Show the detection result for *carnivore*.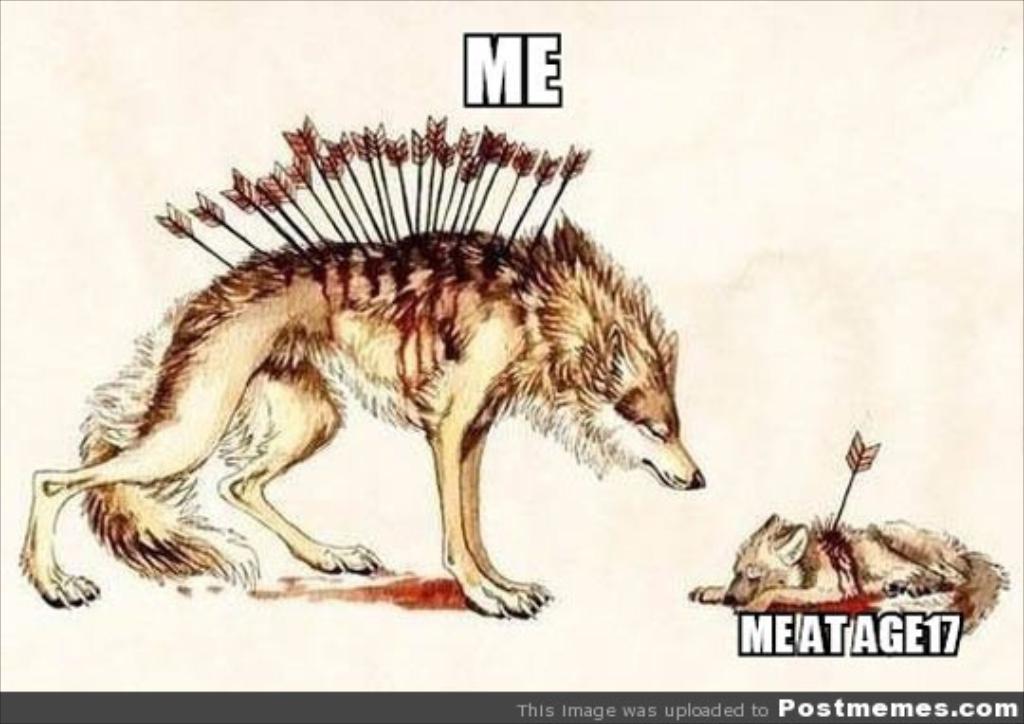
select_region(19, 207, 707, 624).
